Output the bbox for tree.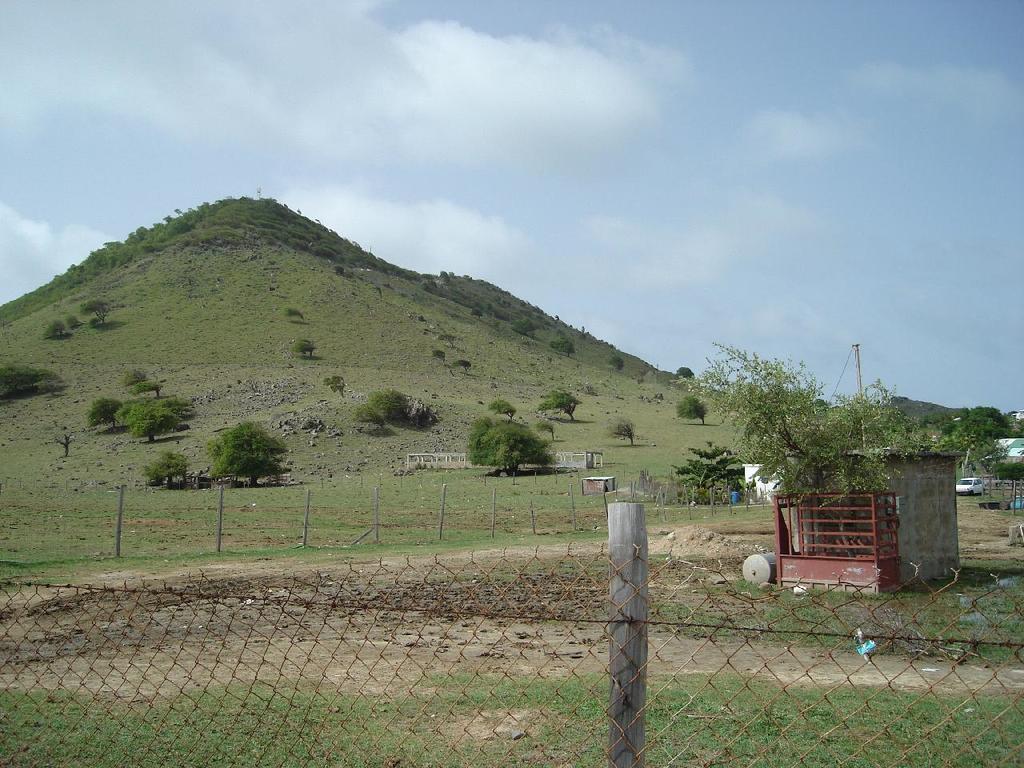
<region>450, 358, 472, 376</region>.
